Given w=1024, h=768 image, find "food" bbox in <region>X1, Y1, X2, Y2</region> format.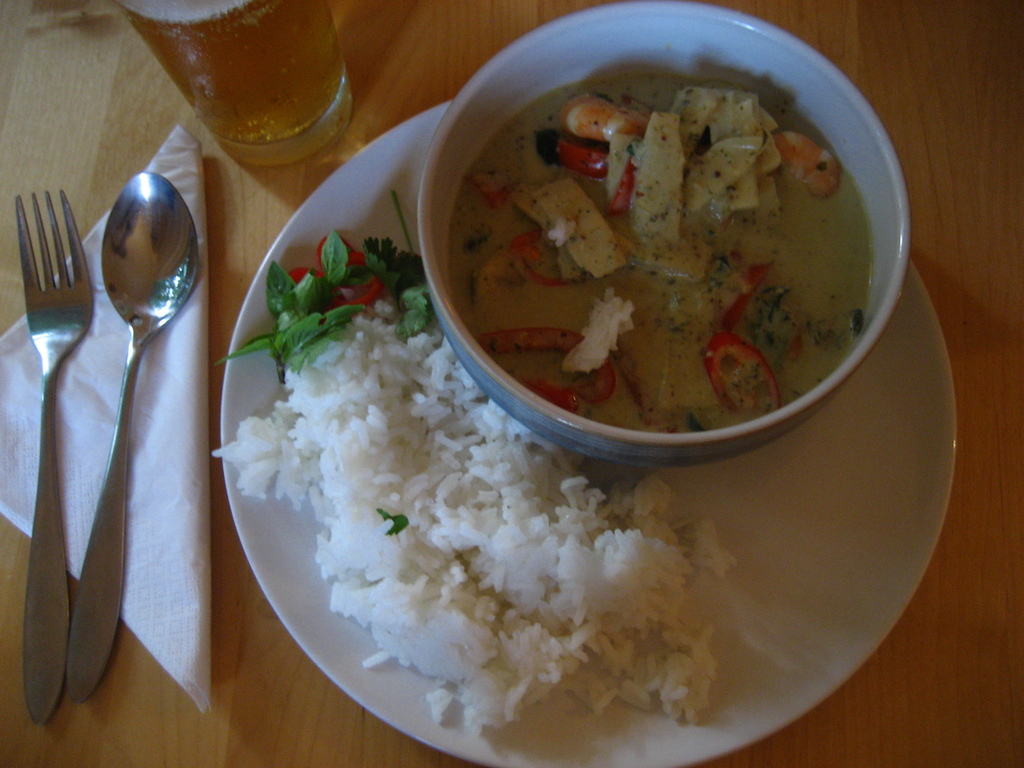
<region>209, 190, 739, 739</region>.
